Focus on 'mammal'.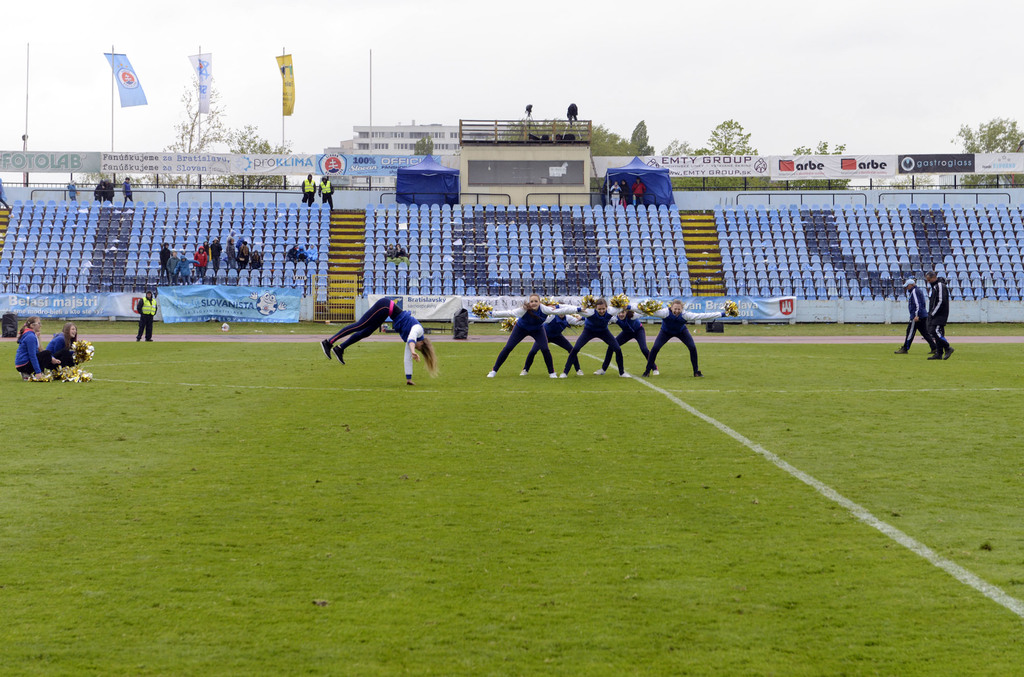
Focused at [317, 176, 334, 209].
